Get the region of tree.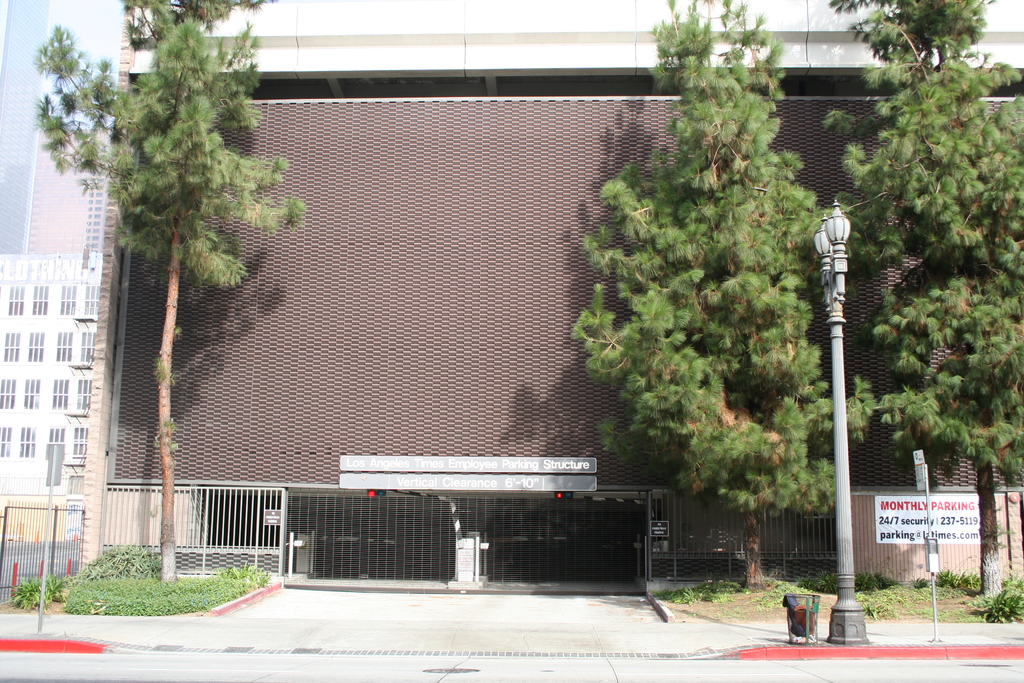
locate(25, 0, 306, 584).
